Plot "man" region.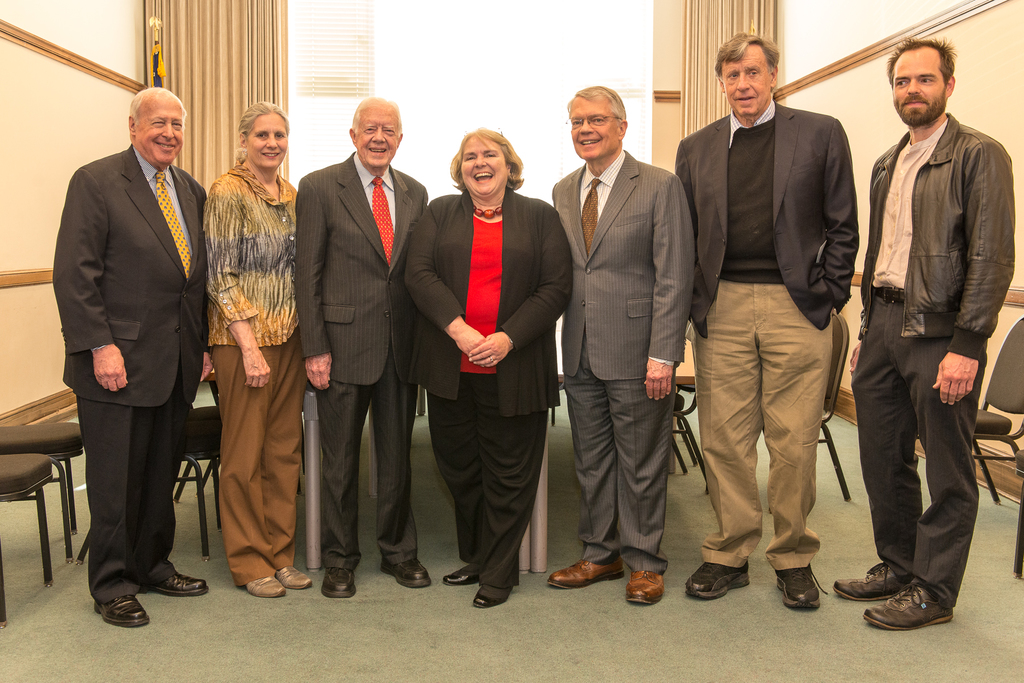
Plotted at detection(548, 84, 699, 609).
